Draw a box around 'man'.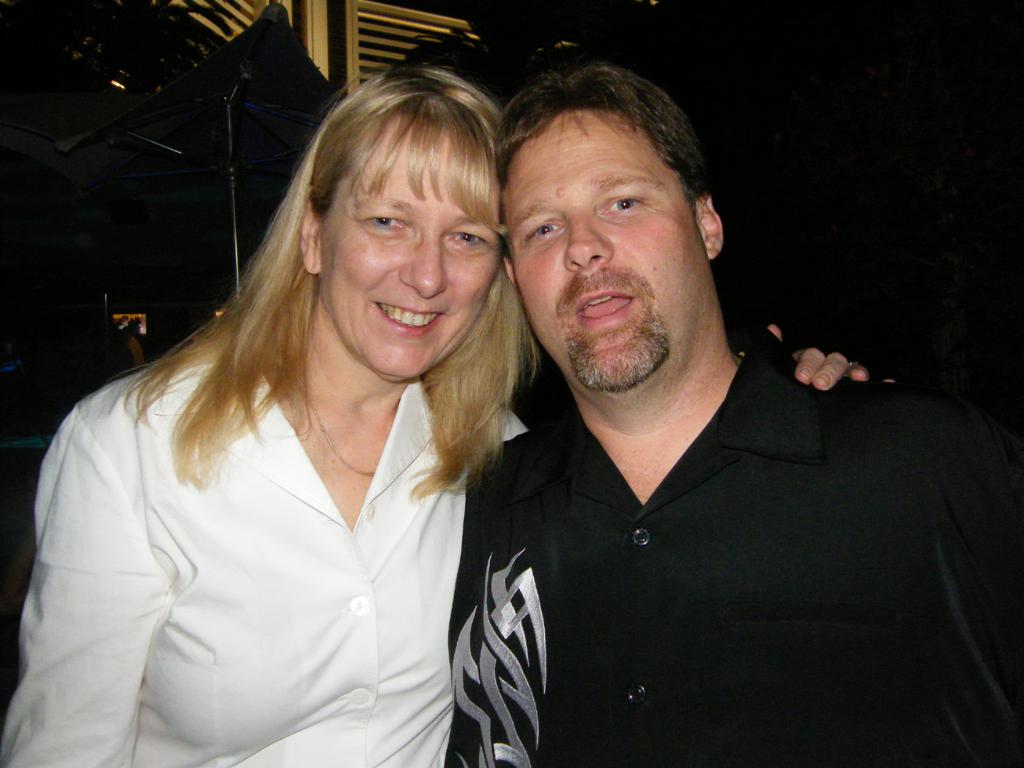
Rect(386, 47, 990, 762).
